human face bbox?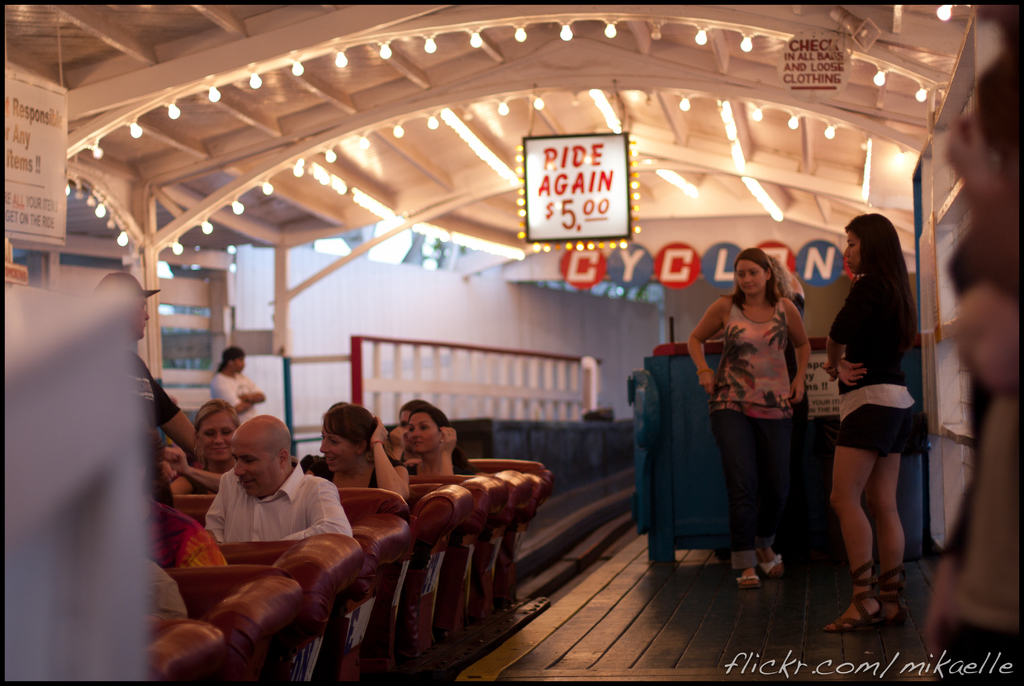
bbox=(843, 231, 860, 268)
